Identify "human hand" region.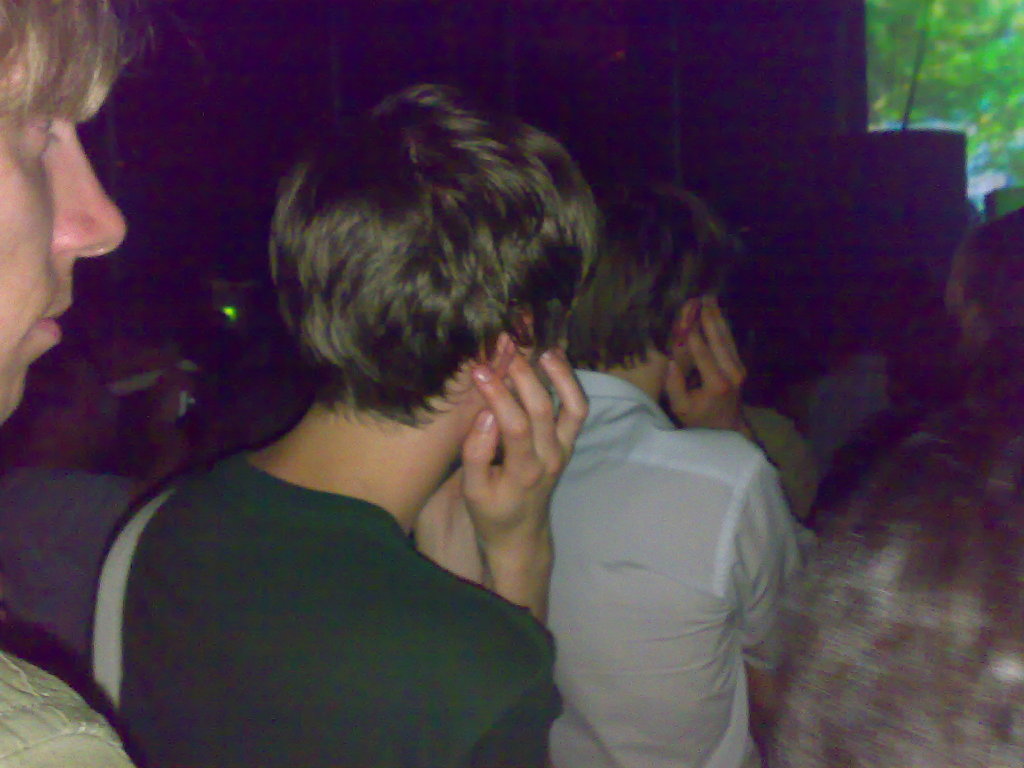
Region: crop(416, 342, 579, 588).
